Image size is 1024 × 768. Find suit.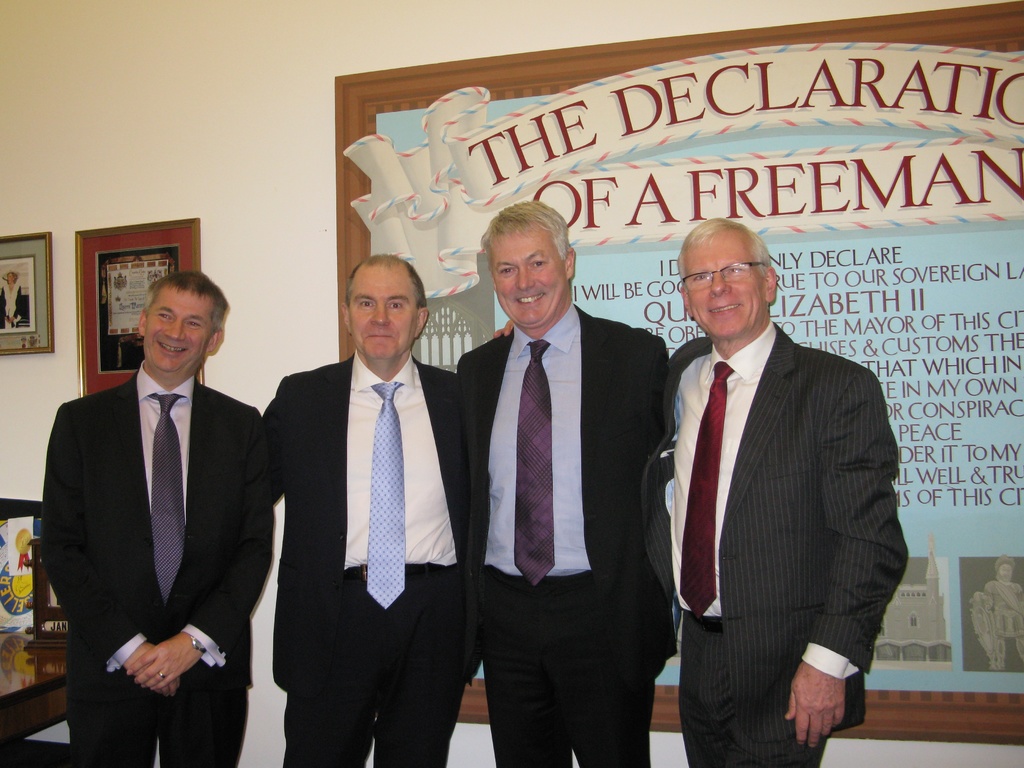
[45,266,267,764].
